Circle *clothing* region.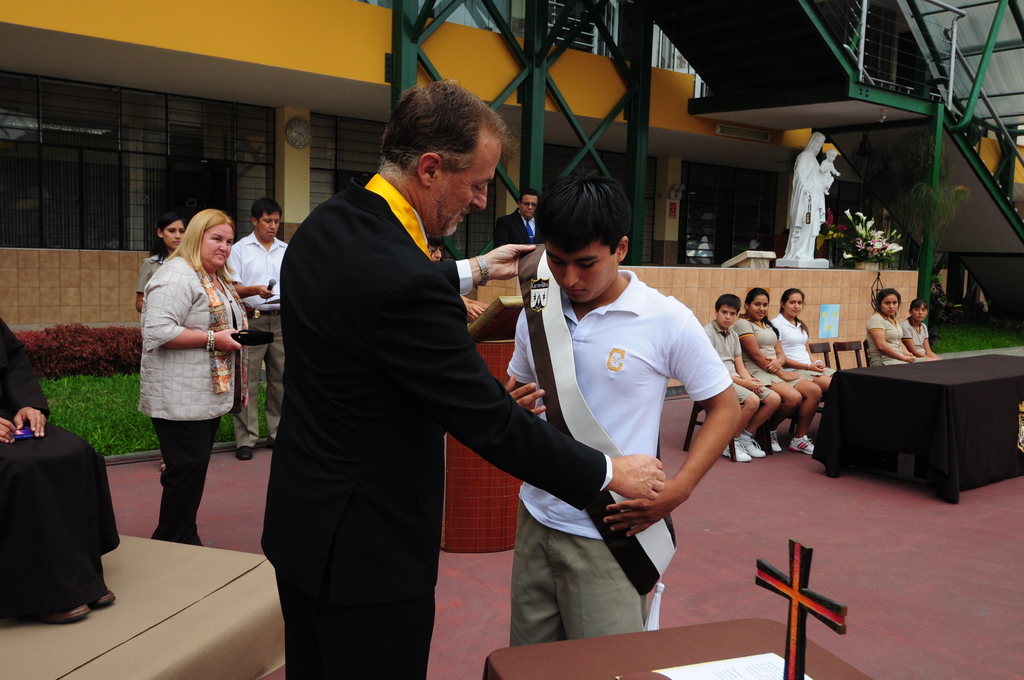
Region: x1=779, y1=310, x2=830, y2=375.
